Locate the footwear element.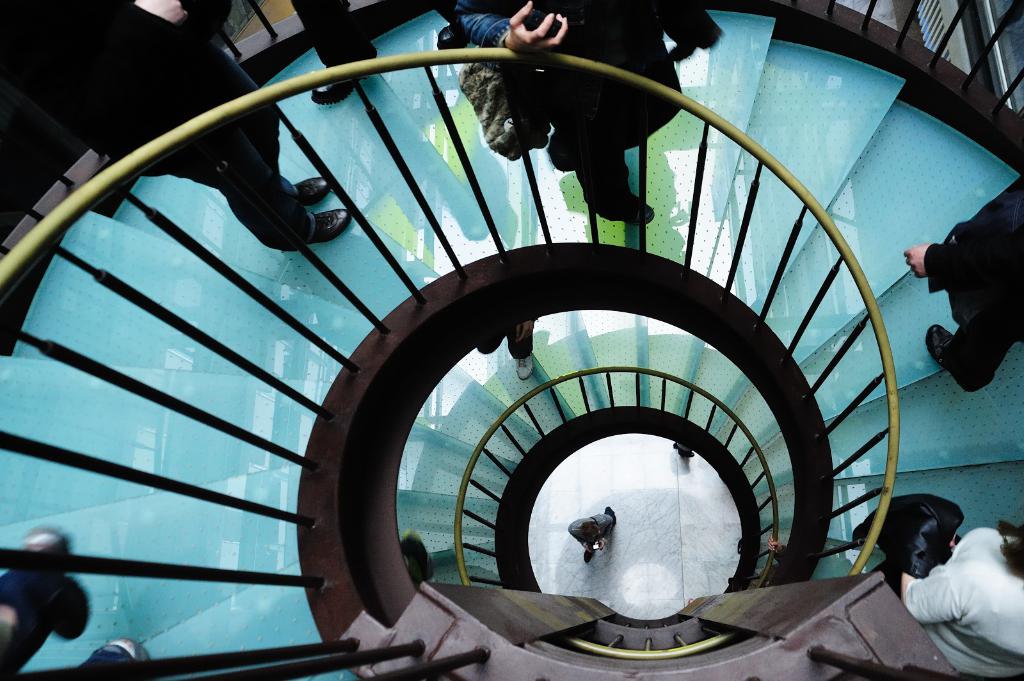
Element bbox: x1=295, y1=174, x2=340, y2=212.
